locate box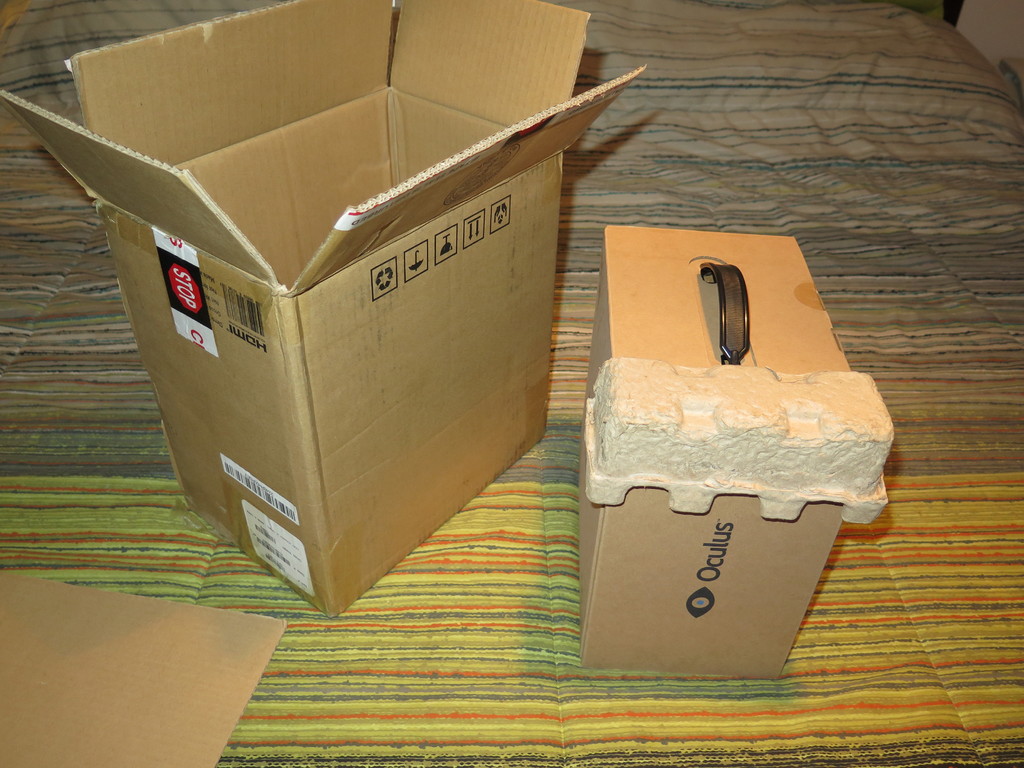
[left=0, top=567, right=291, bottom=767]
